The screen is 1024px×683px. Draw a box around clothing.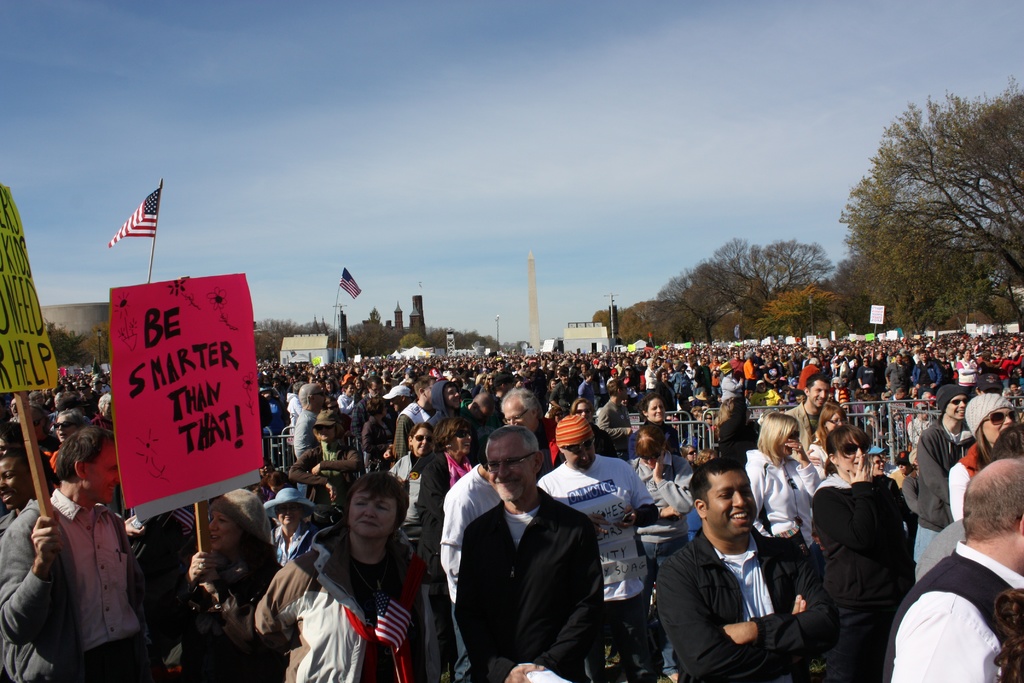
[left=451, top=484, right=604, bottom=682].
